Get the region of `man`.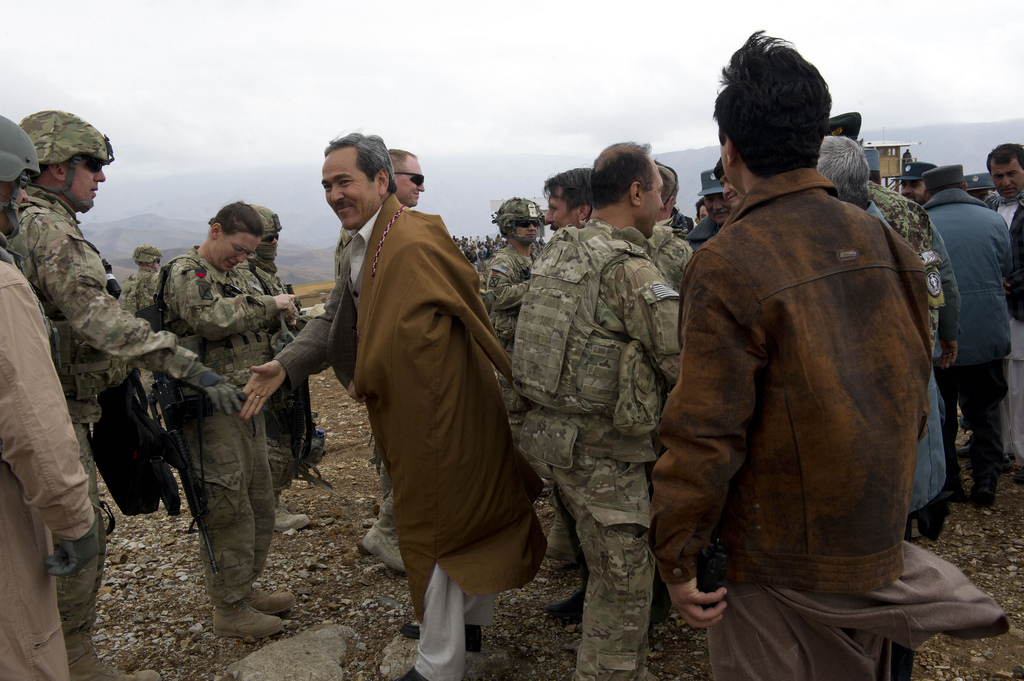
(987, 140, 1023, 473).
